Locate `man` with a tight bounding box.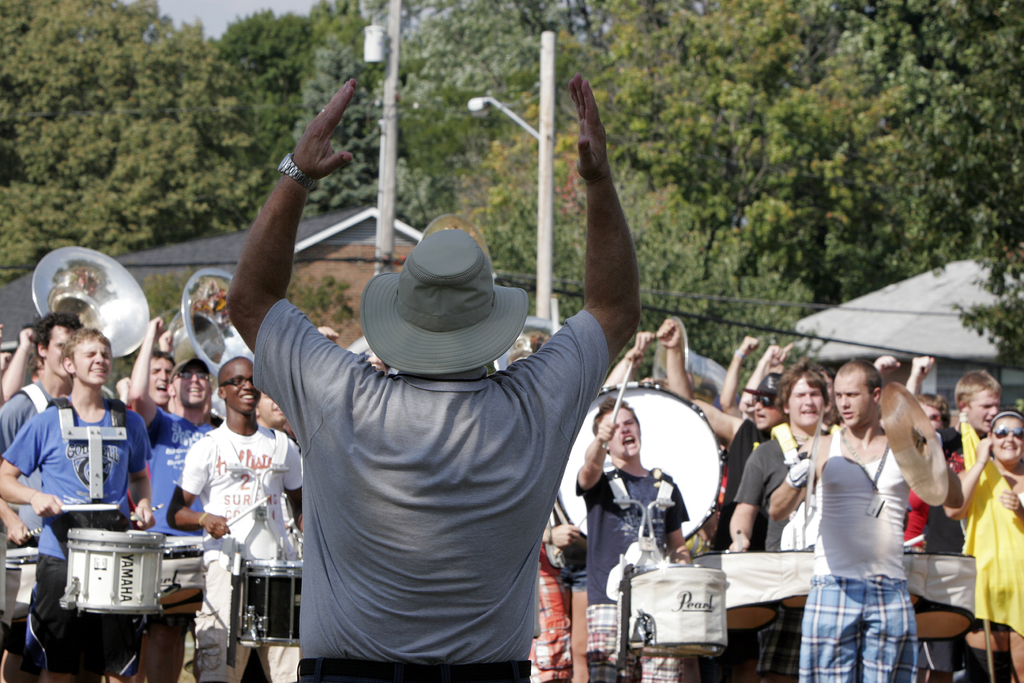
[x1=901, y1=357, x2=1002, y2=682].
